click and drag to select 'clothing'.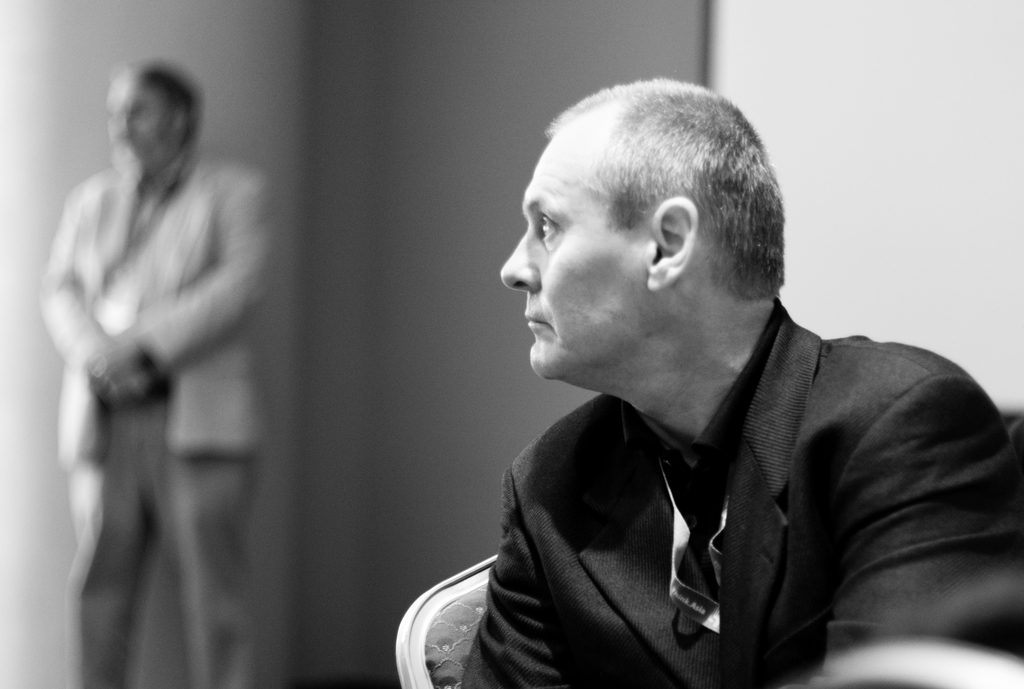
Selection: 37, 158, 271, 688.
